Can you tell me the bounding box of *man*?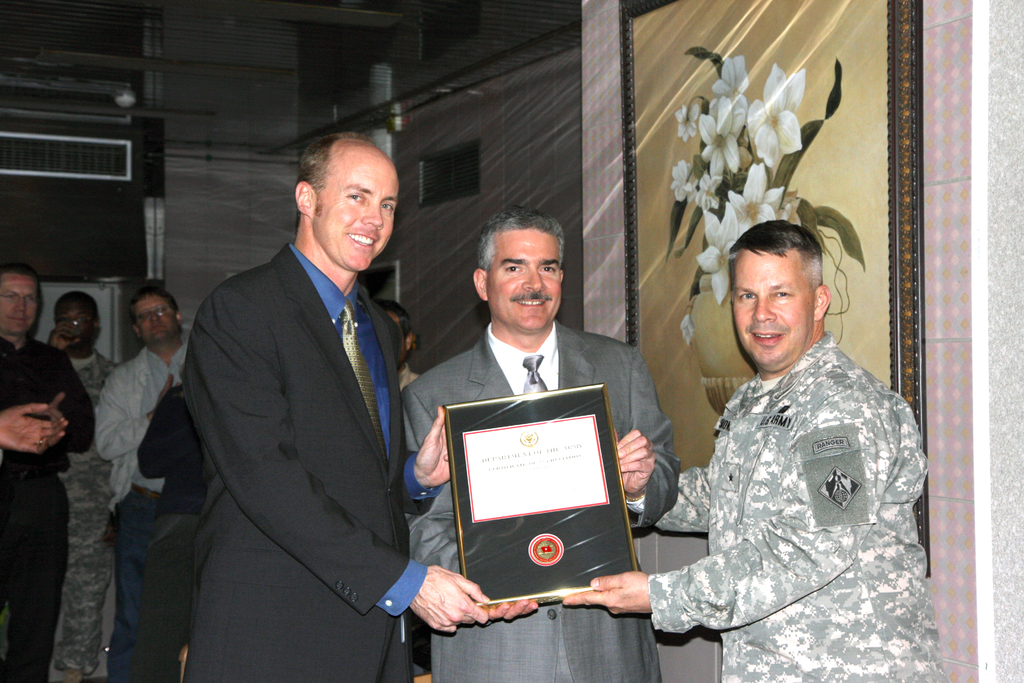
403,204,680,682.
